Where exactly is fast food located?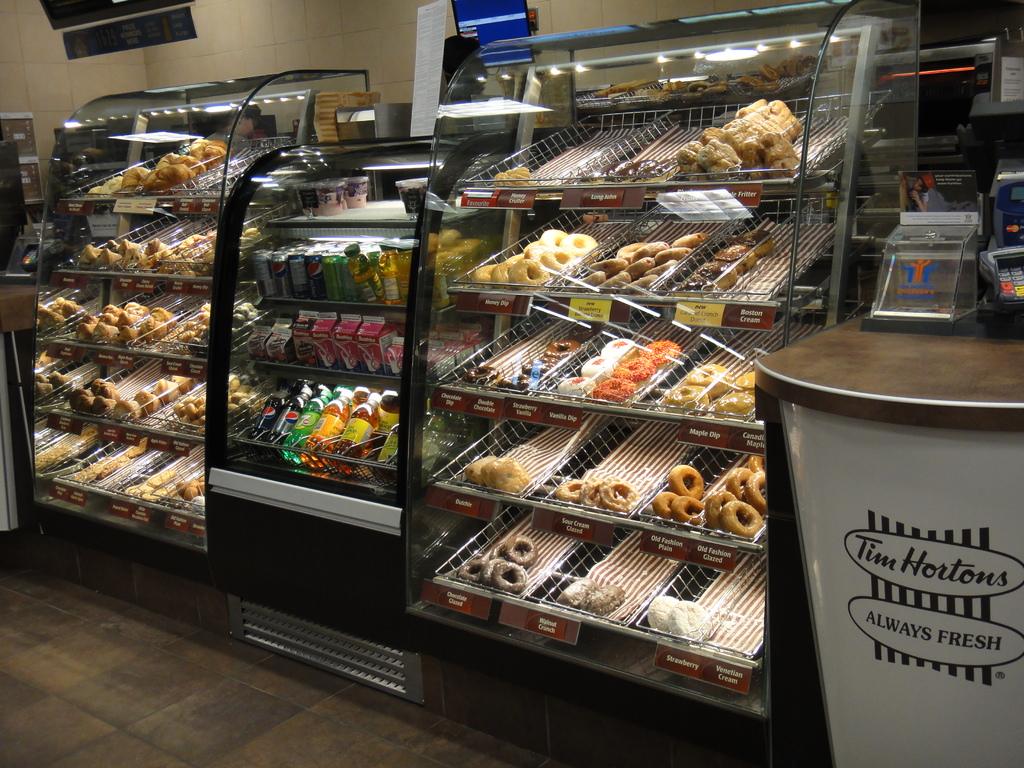
Its bounding box is 685,364,733,395.
